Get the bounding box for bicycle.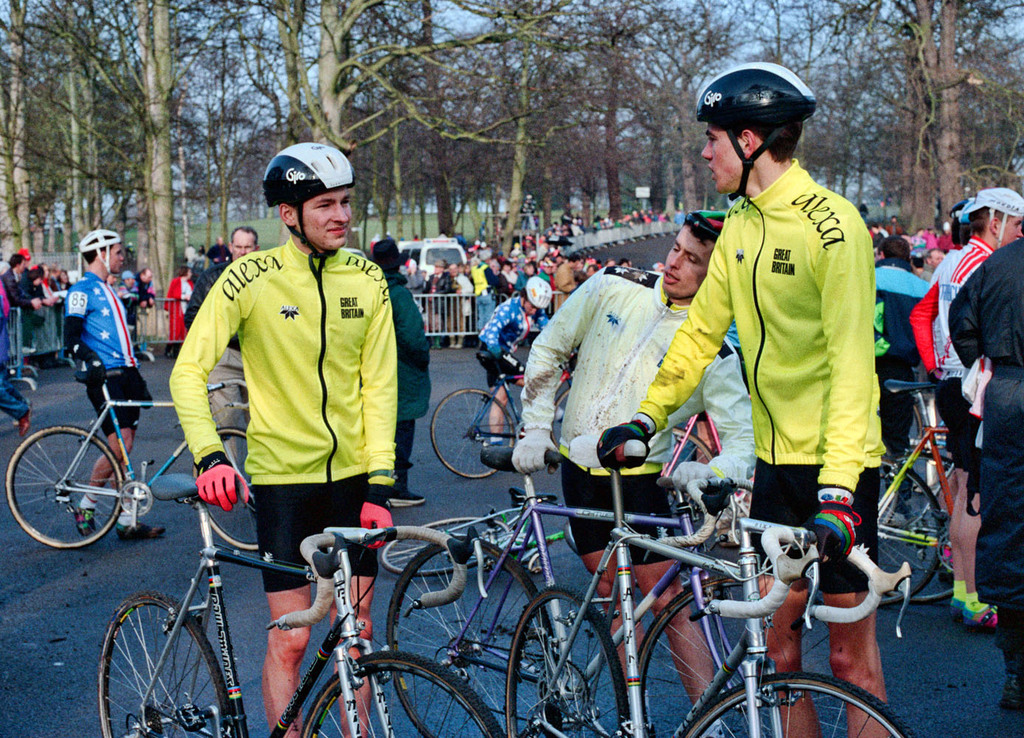
left=95, top=470, right=509, bottom=737.
